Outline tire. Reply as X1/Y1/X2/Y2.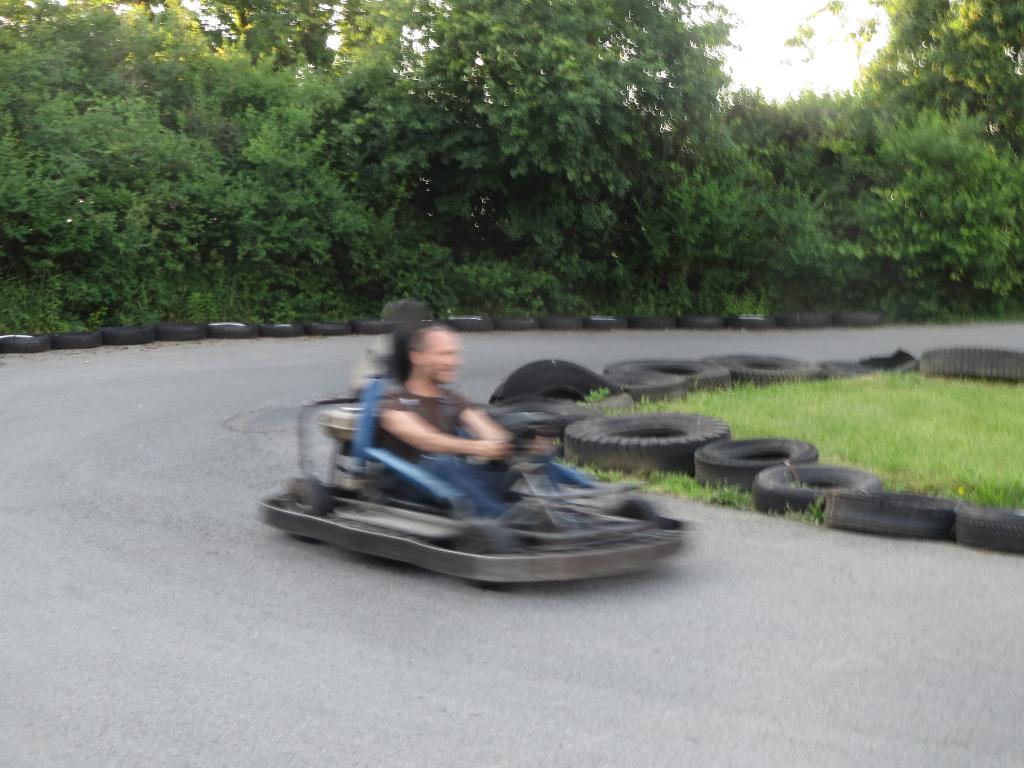
954/509/1023/559.
